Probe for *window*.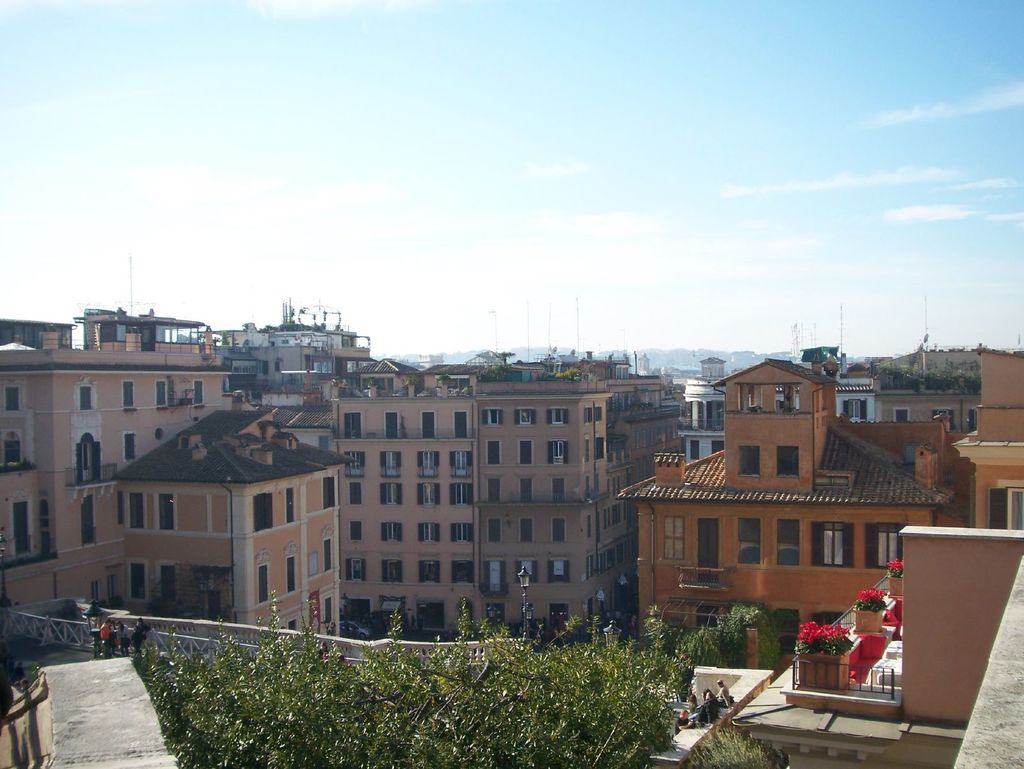
Probe result: (552, 519, 568, 544).
